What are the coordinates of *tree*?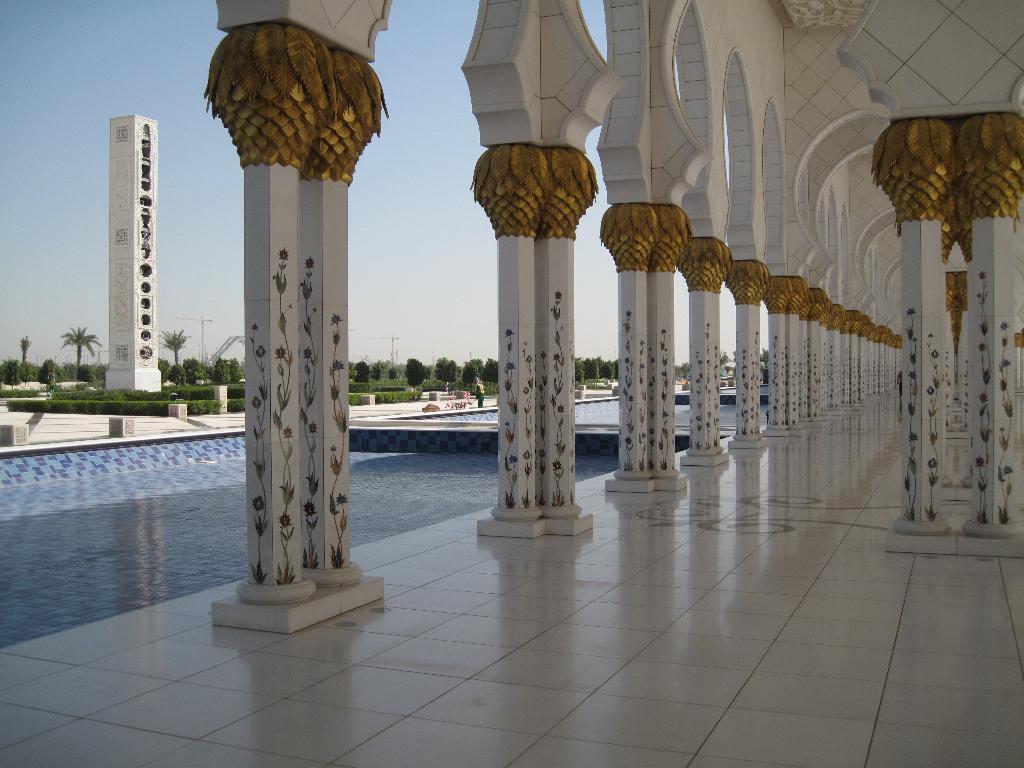
pyautogui.locateOnScreen(58, 330, 102, 381).
